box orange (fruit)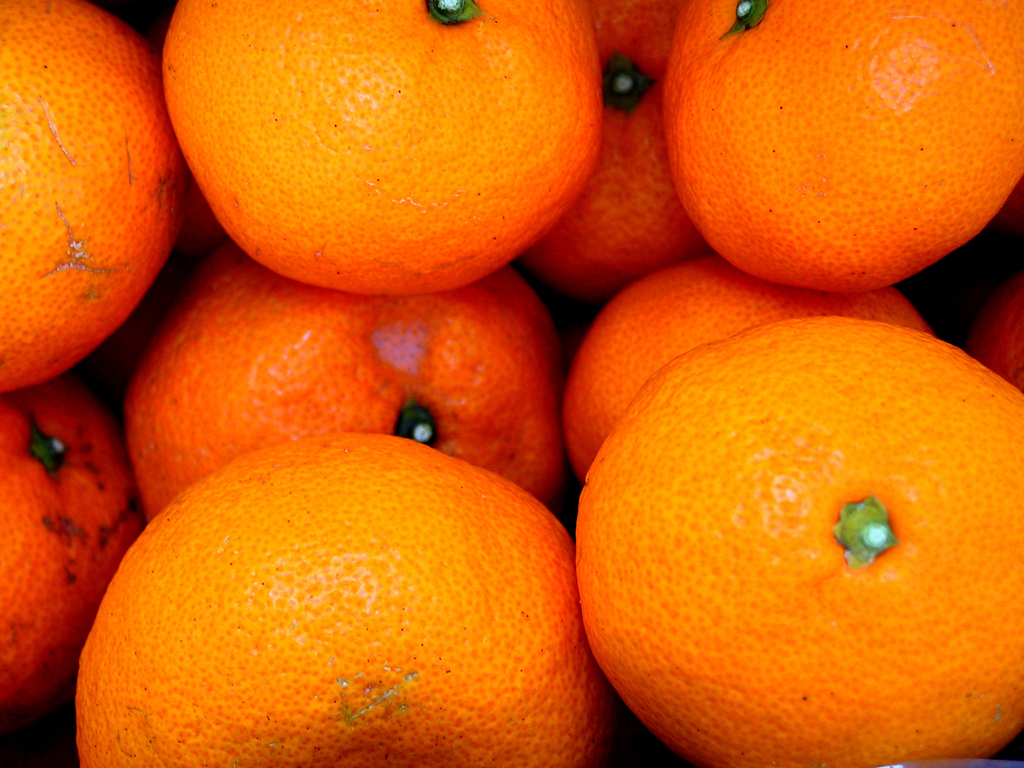
546, 246, 923, 470
